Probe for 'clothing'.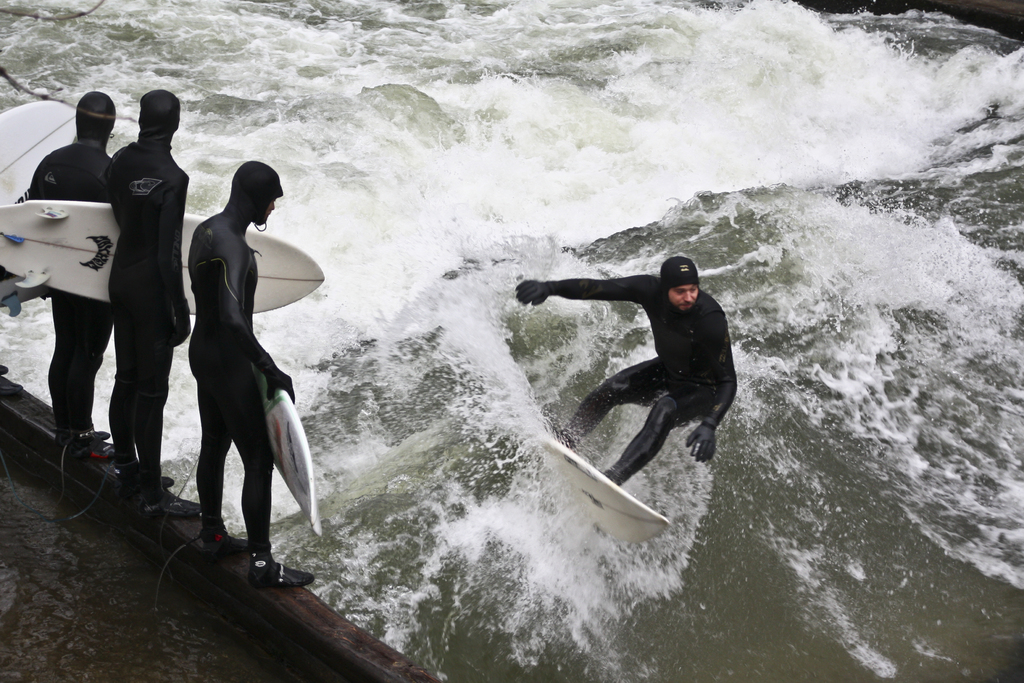
Probe result: {"x1": 22, "y1": 136, "x2": 123, "y2": 434}.
